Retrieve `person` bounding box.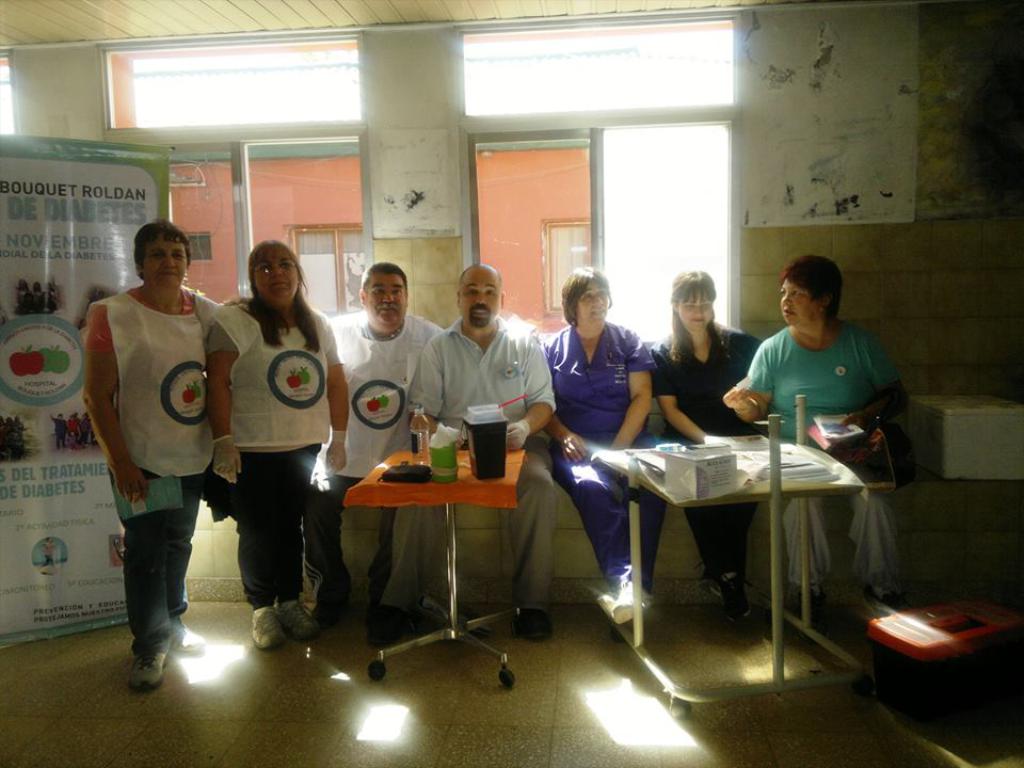
Bounding box: l=206, t=237, r=353, b=652.
